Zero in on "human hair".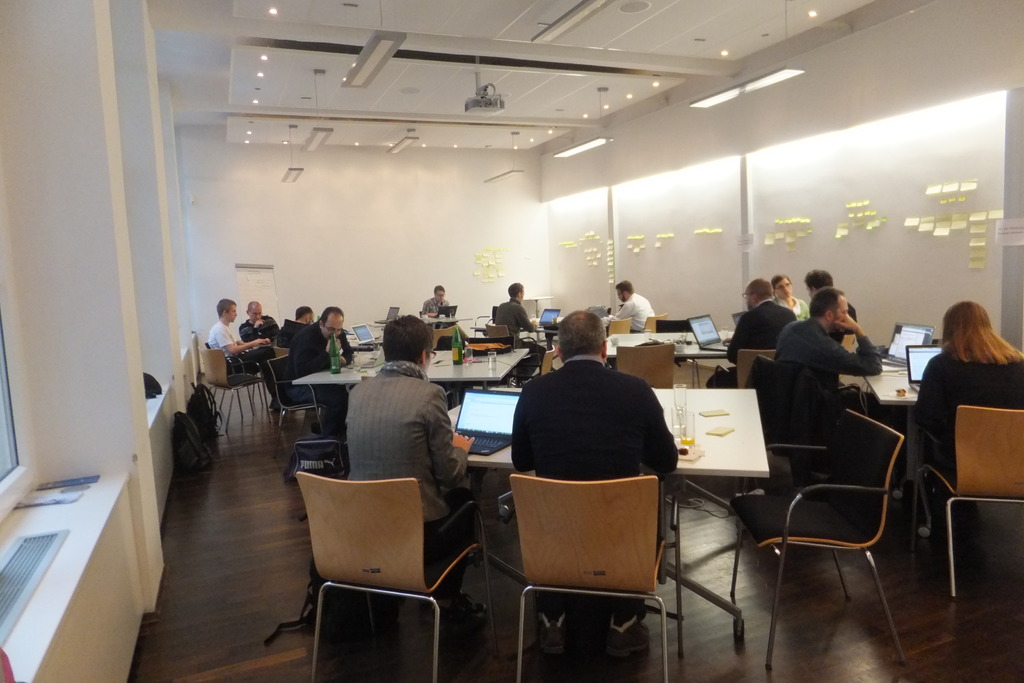
Zeroed in: 808,286,846,318.
